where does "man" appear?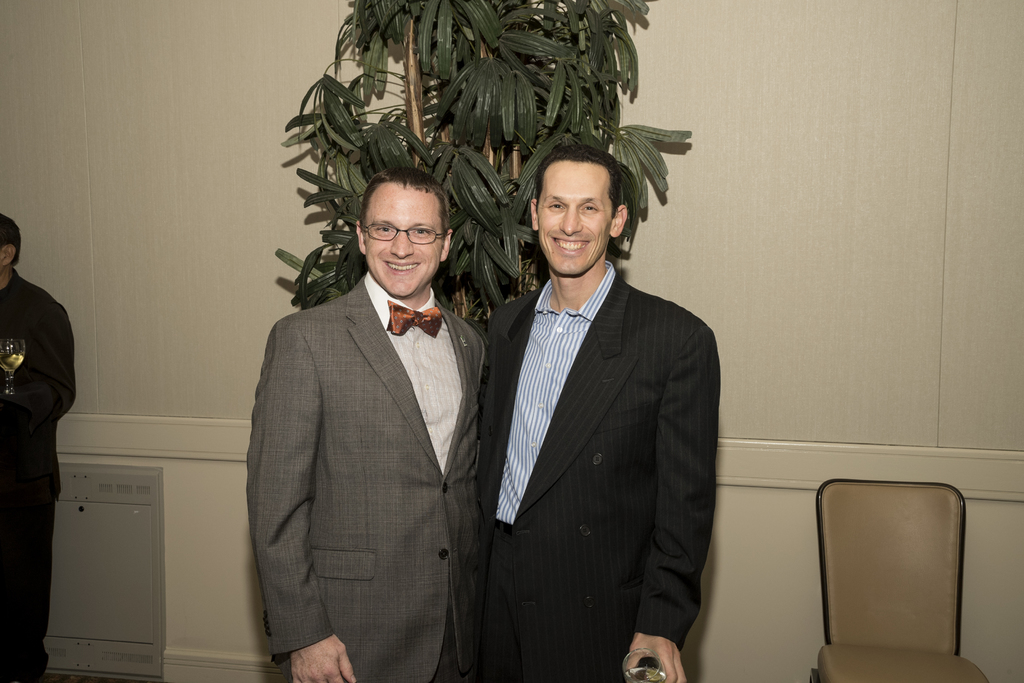
Appears at bbox(245, 172, 493, 682).
